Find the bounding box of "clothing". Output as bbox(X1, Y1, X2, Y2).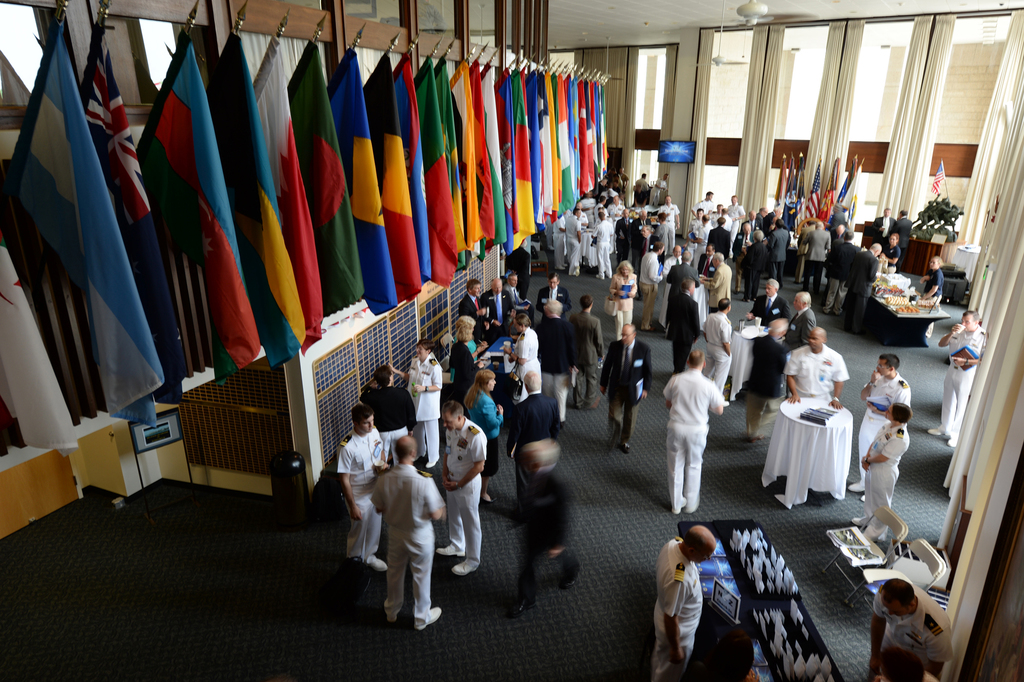
bbox(517, 484, 575, 593).
